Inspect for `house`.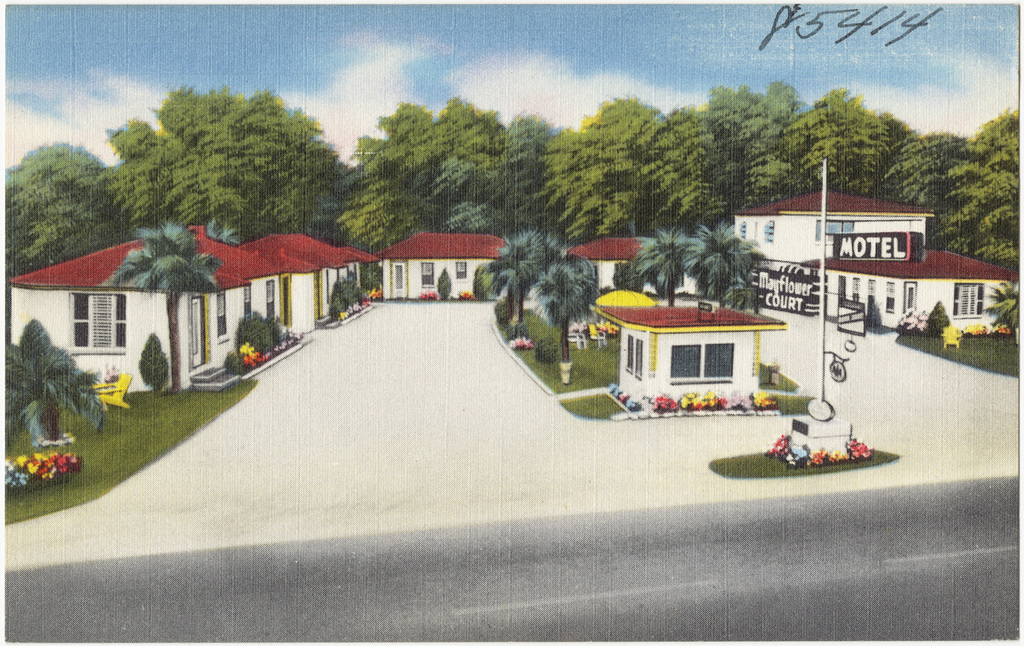
Inspection: 728,187,940,299.
